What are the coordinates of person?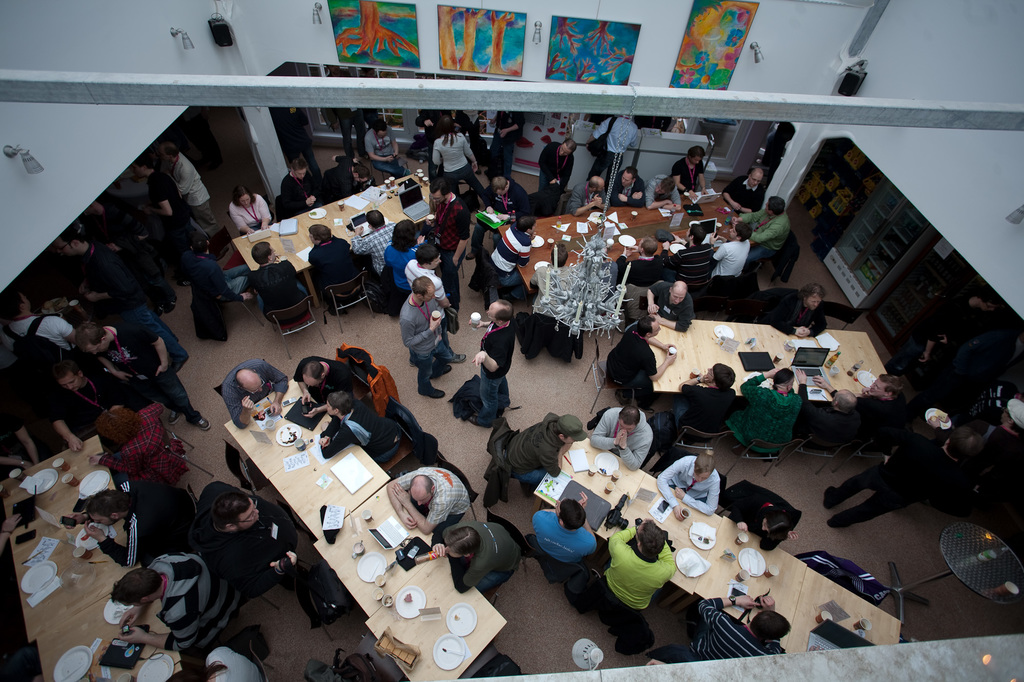
bbox=[197, 479, 297, 583].
